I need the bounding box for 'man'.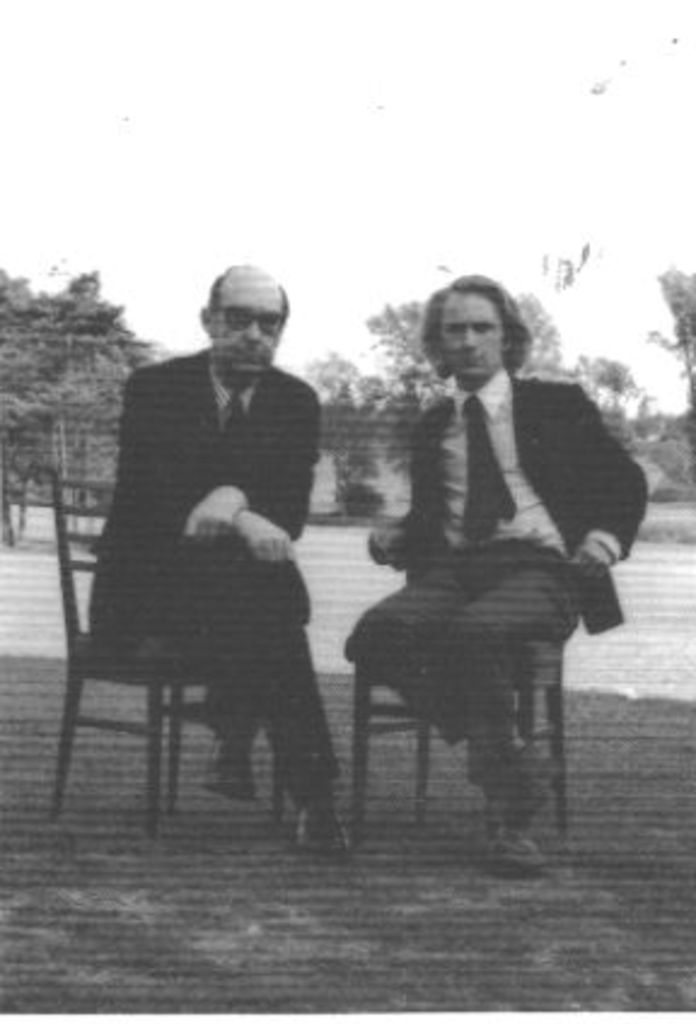
Here it is: pyautogui.locateOnScreen(341, 258, 645, 845).
